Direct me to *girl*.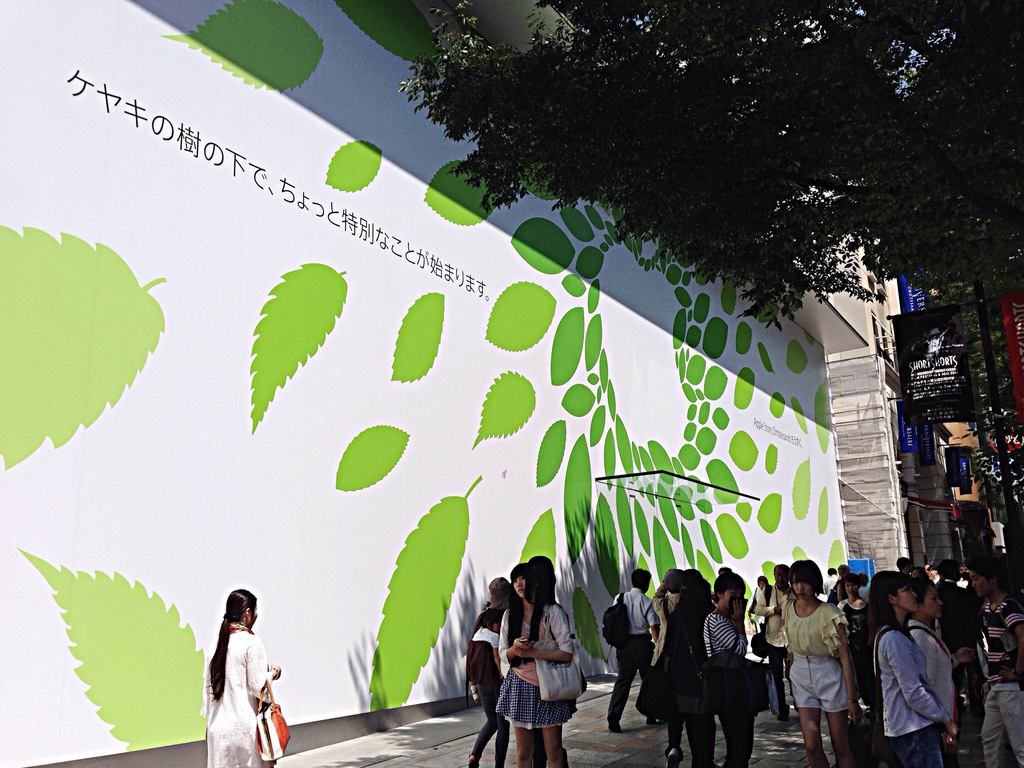
Direction: (835,574,862,660).
